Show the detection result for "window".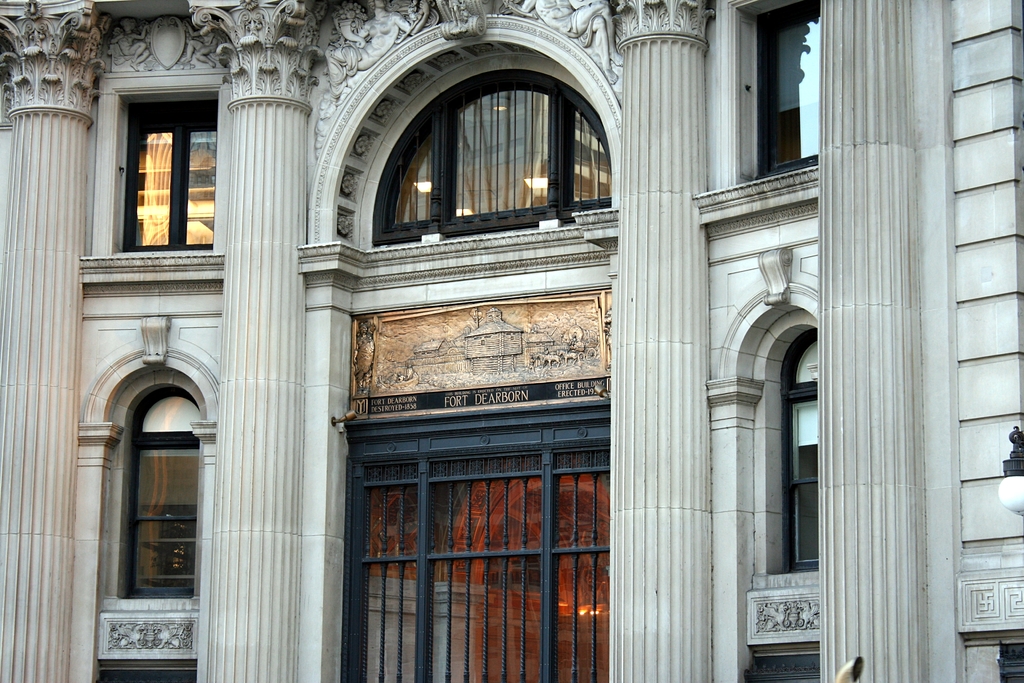
[left=108, top=375, right=217, bottom=618].
